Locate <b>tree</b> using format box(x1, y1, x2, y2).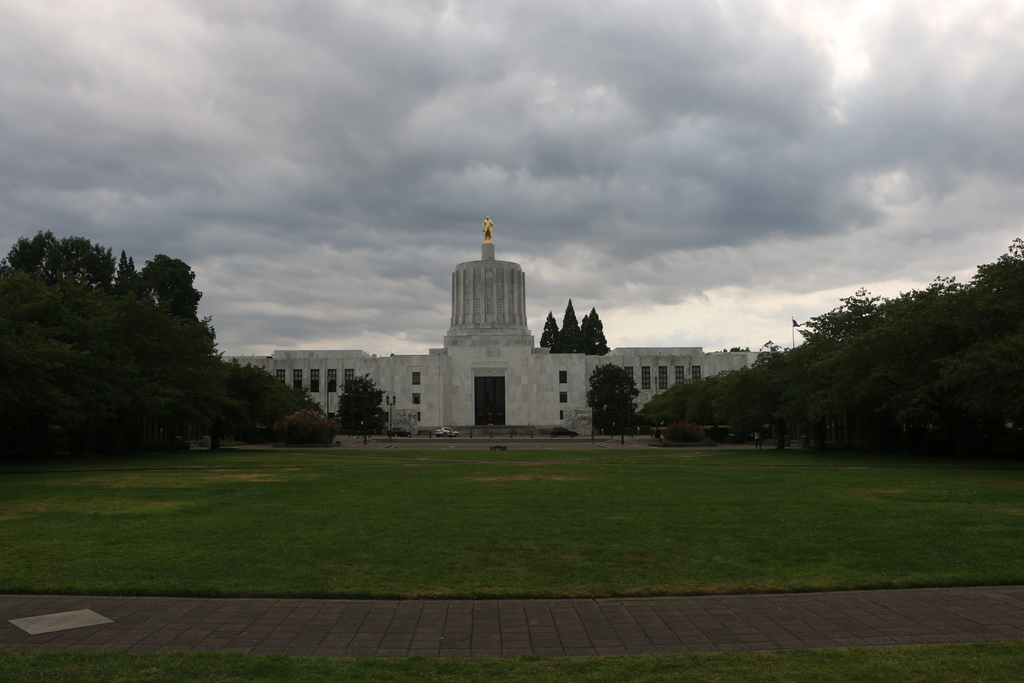
box(877, 279, 981, 431).
